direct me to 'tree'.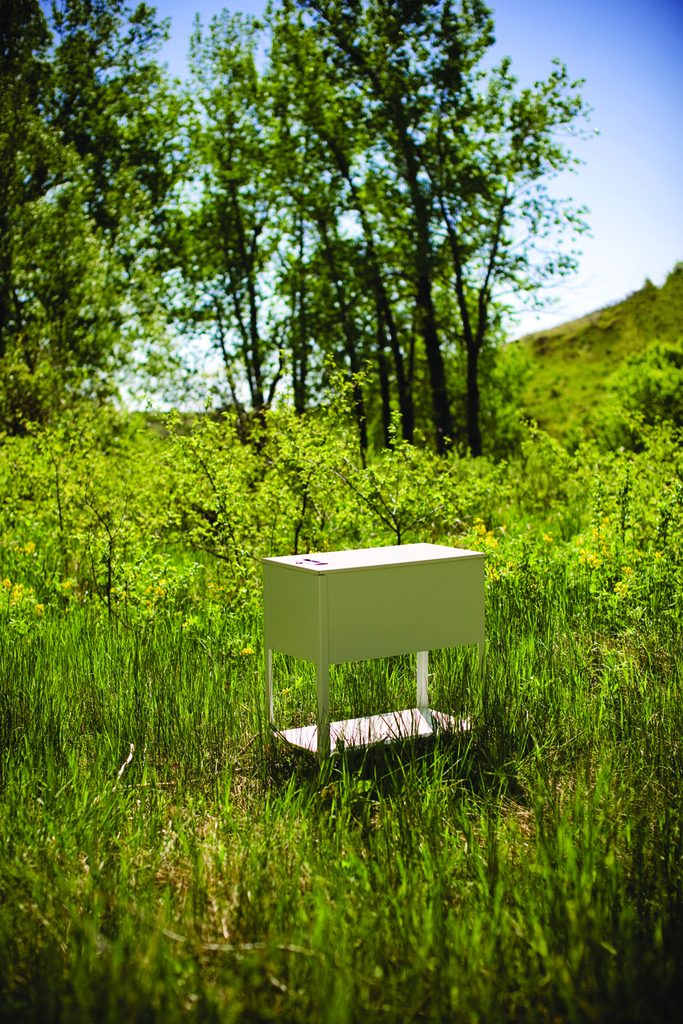
Direction: 652, 251, 682, 342.
